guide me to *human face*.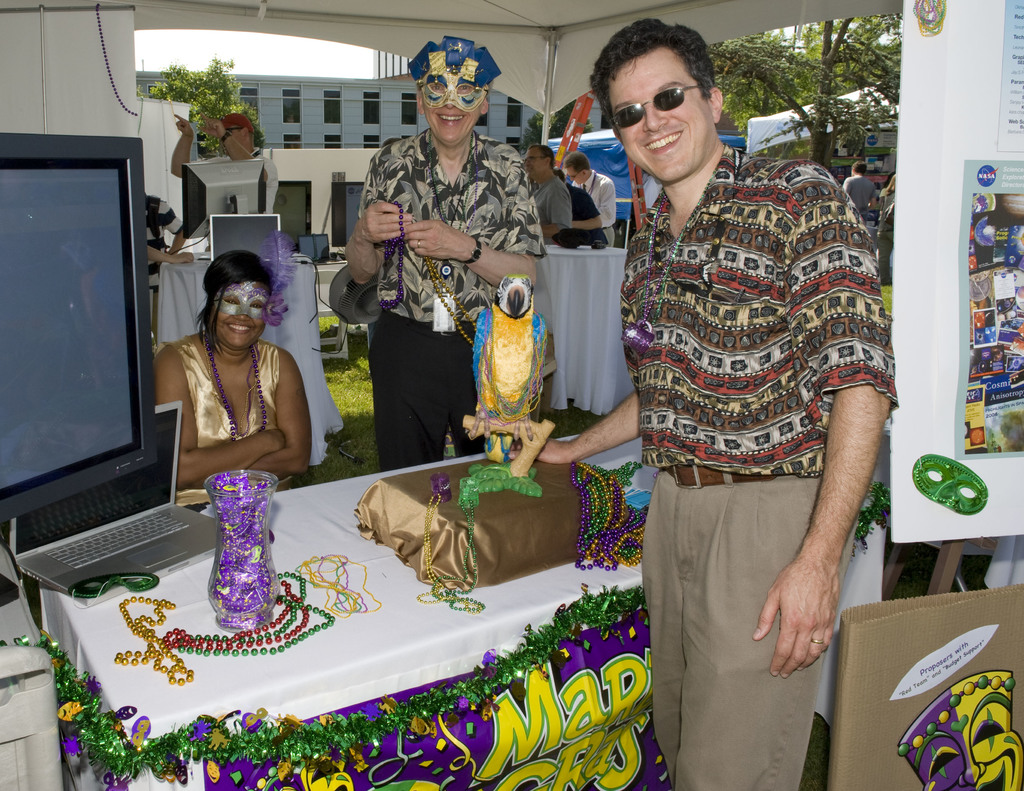
Guidance: box(525, 143, 545, 182).
